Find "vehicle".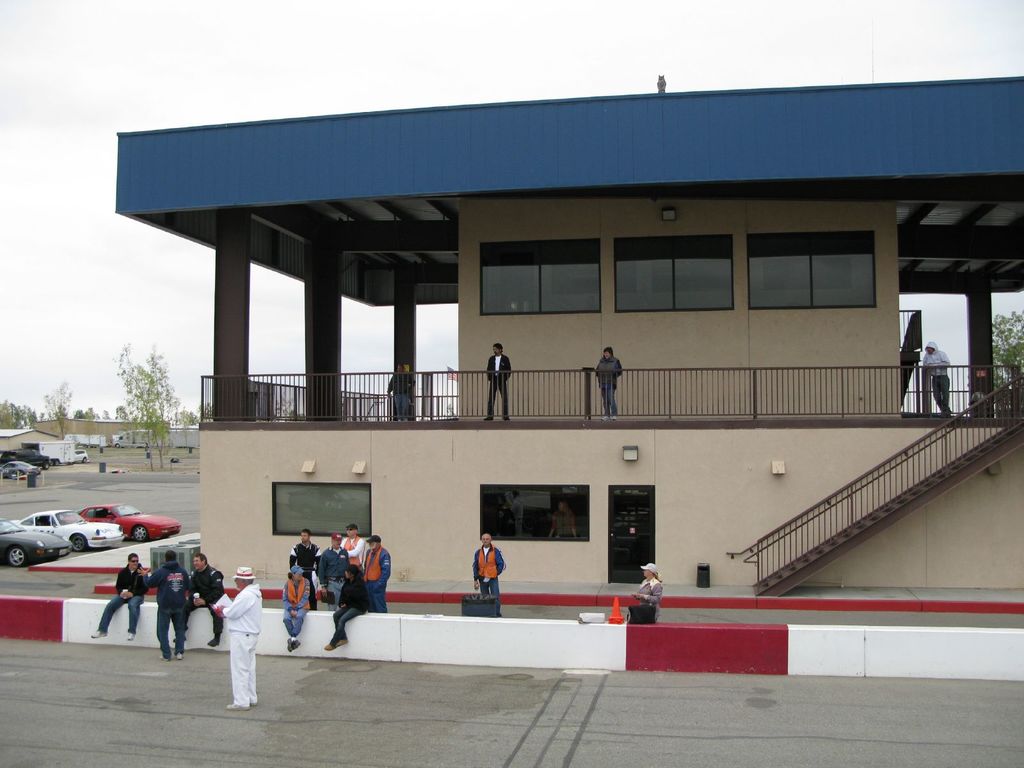
<region>0, 523, 74, 565</region>.
